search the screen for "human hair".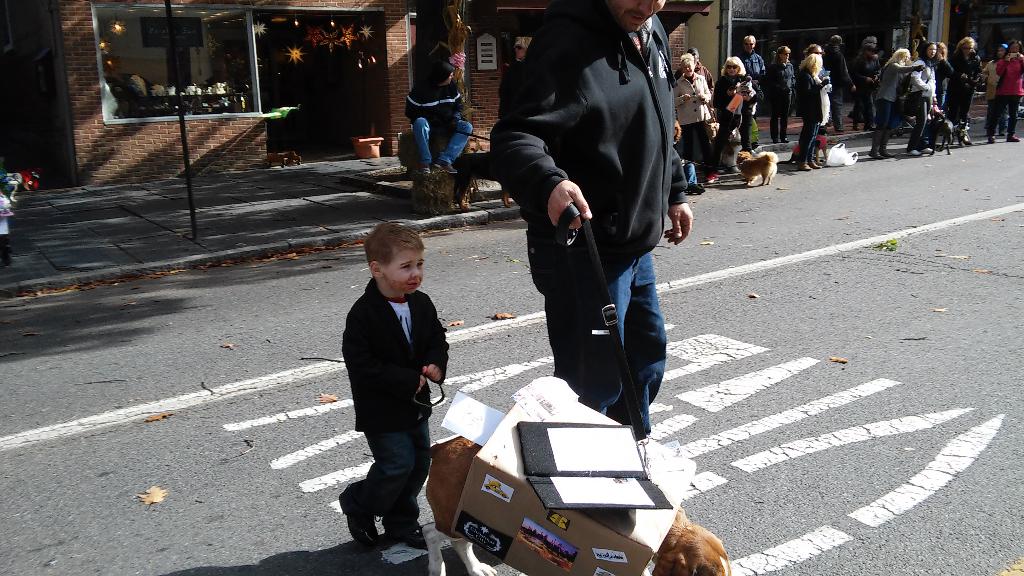
Found at 954/36/976/52.
